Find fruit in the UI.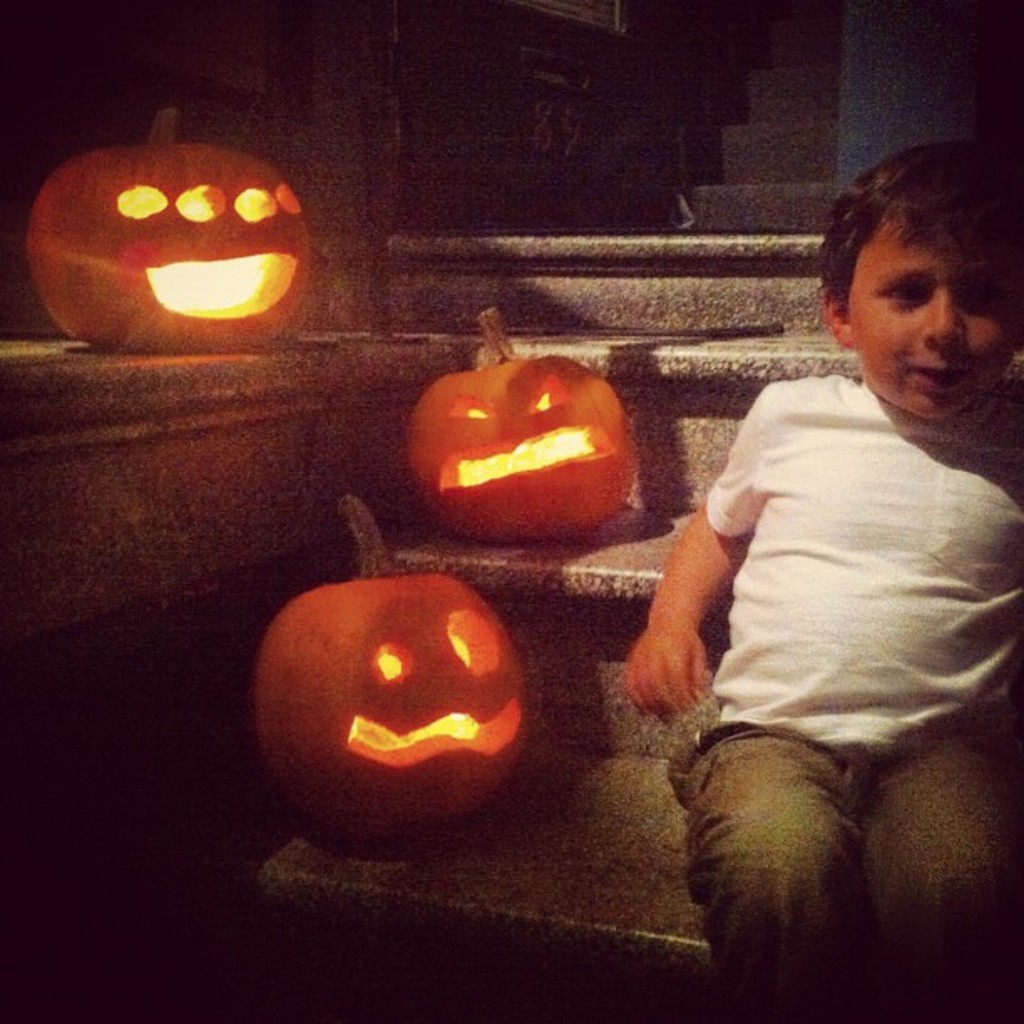
UI element at (left=390, top=348, right=676, bottom=559).
